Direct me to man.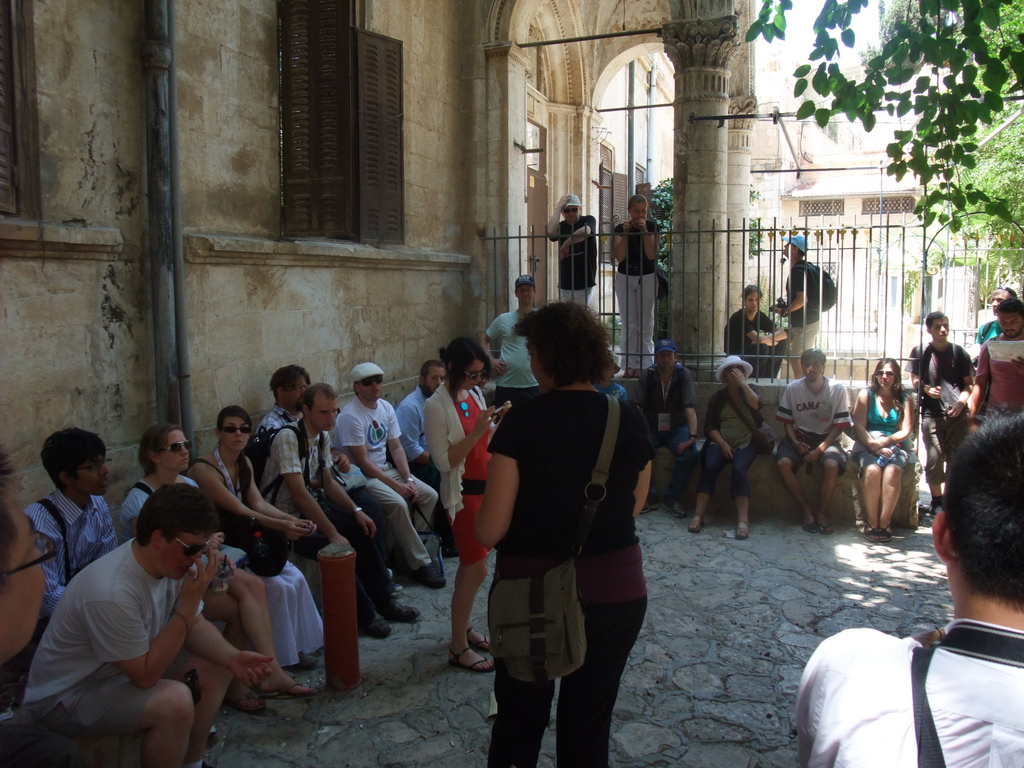
Direction: <box>23,449,273,758</box>.
